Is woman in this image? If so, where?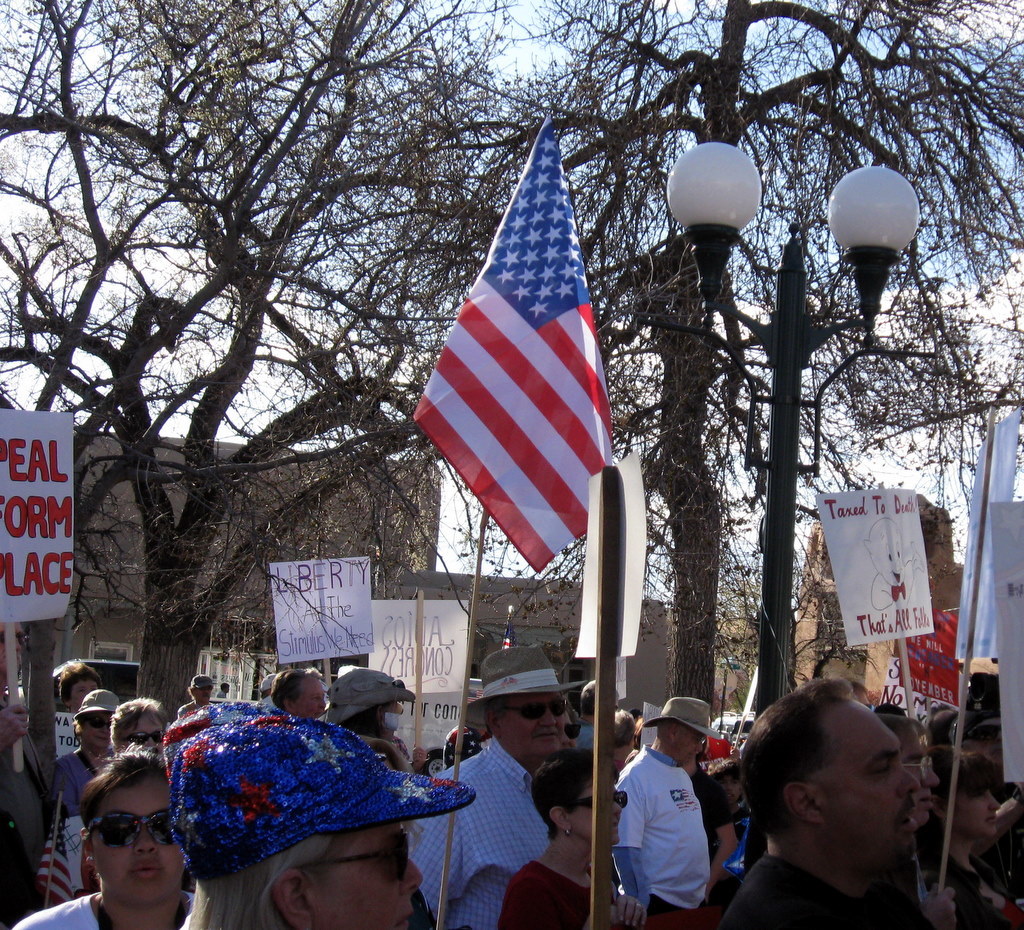
Yes, at [x1=913, y1=750, x2=1023, y2=929].
